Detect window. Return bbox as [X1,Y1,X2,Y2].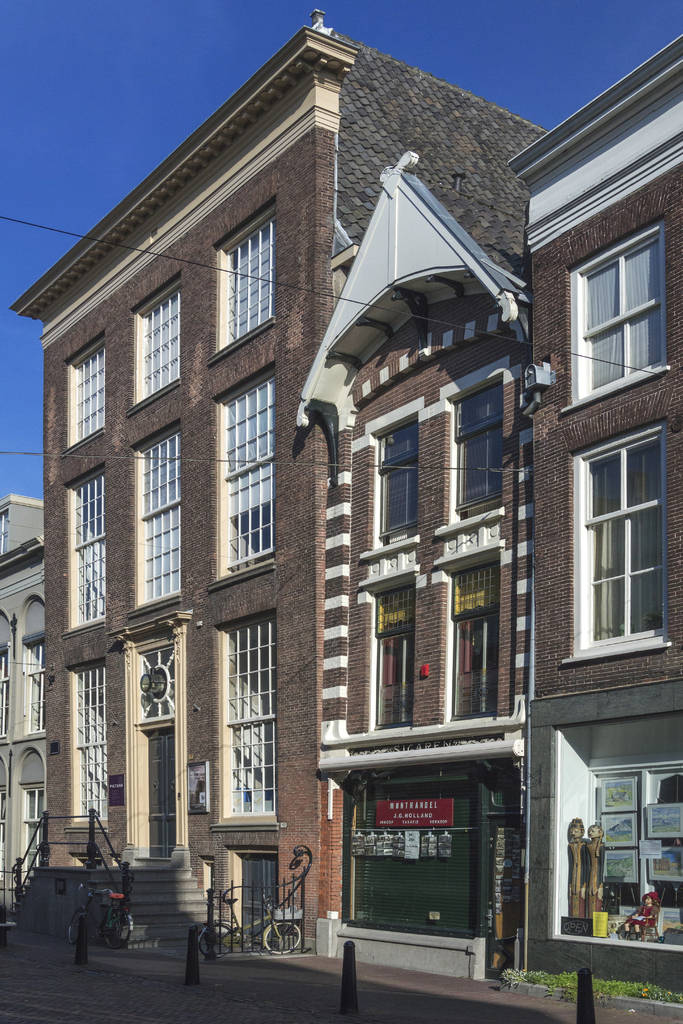
[443,559,499,719].
